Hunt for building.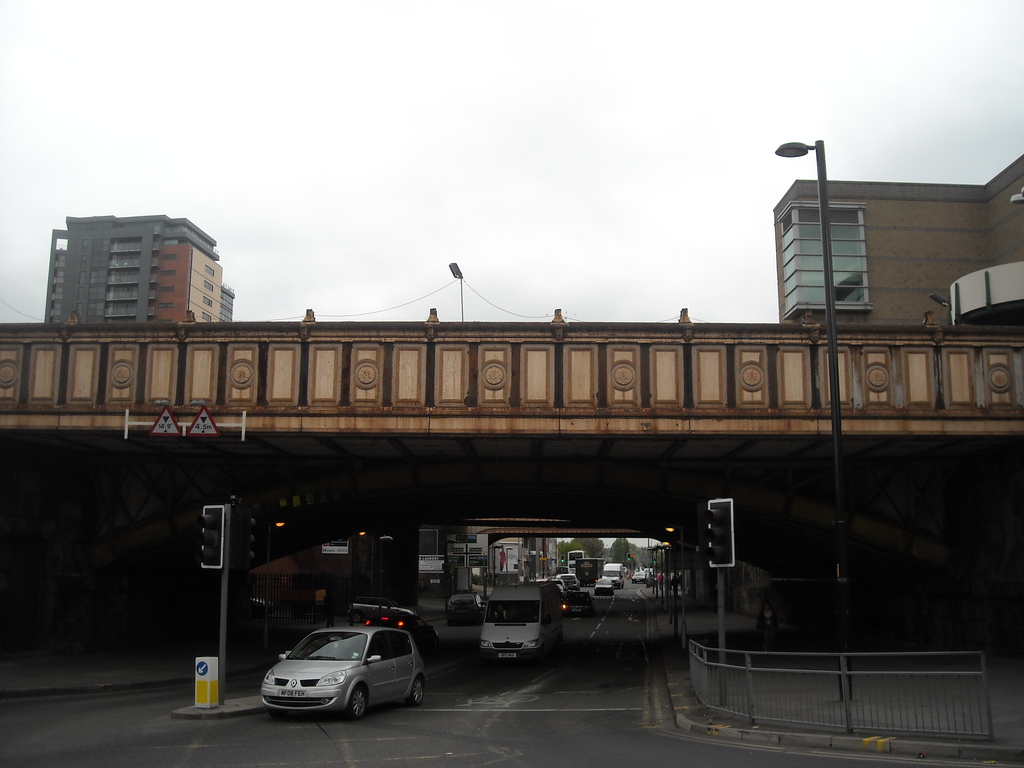
Hunted down at [x1=43, y1=217, x2=234, y2=324].
